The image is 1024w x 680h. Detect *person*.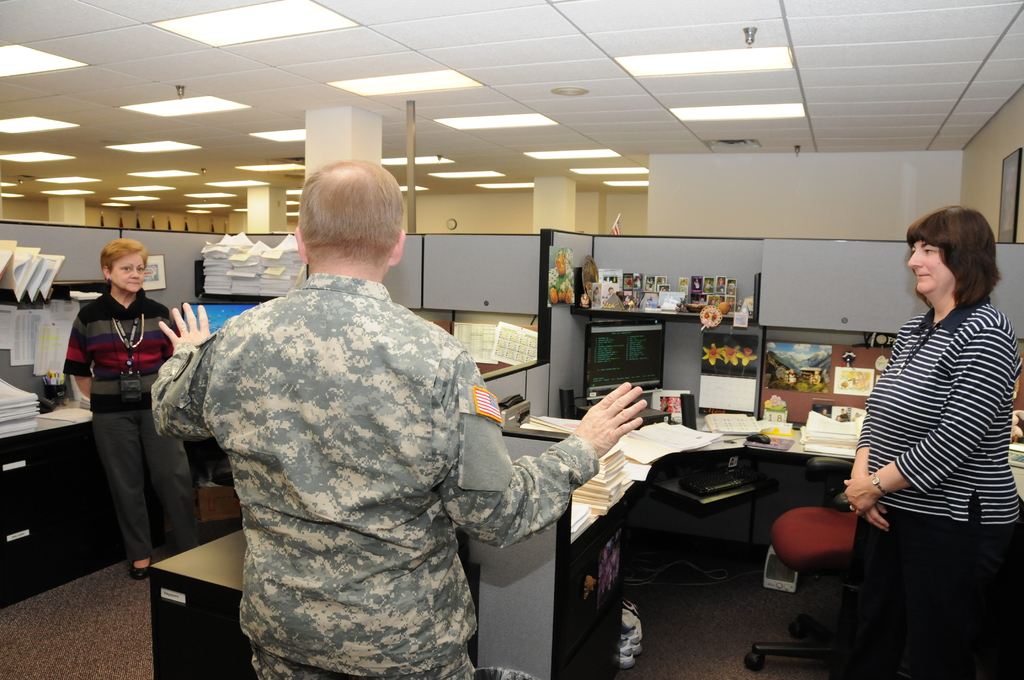
Detection: select_region(180, 172, 579, 679).
